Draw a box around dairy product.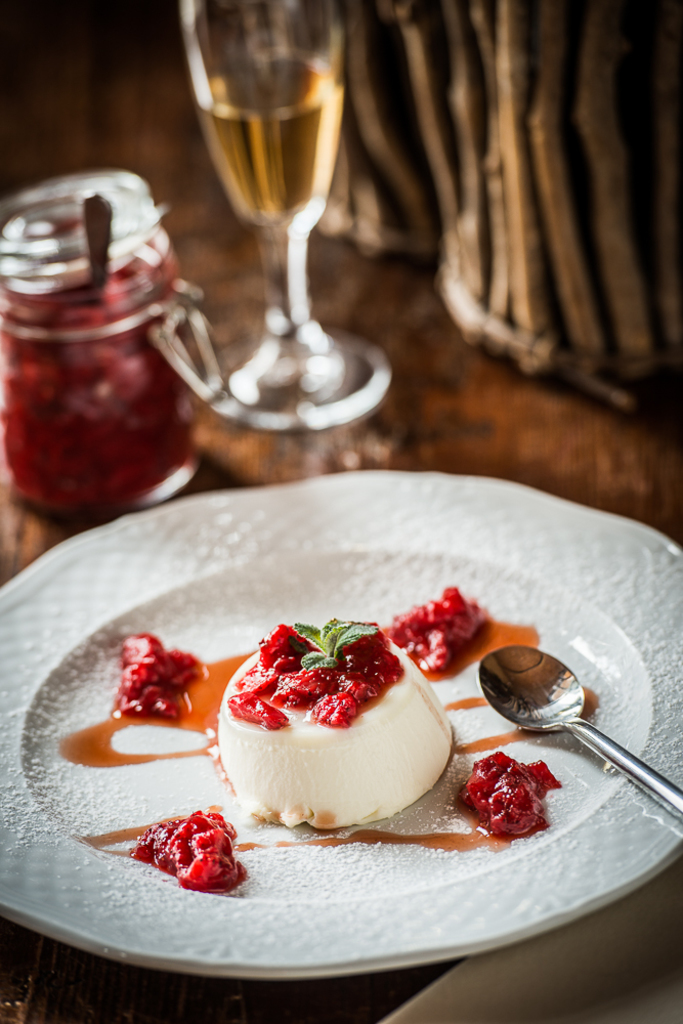
detection(229, 618, 440, 844).
